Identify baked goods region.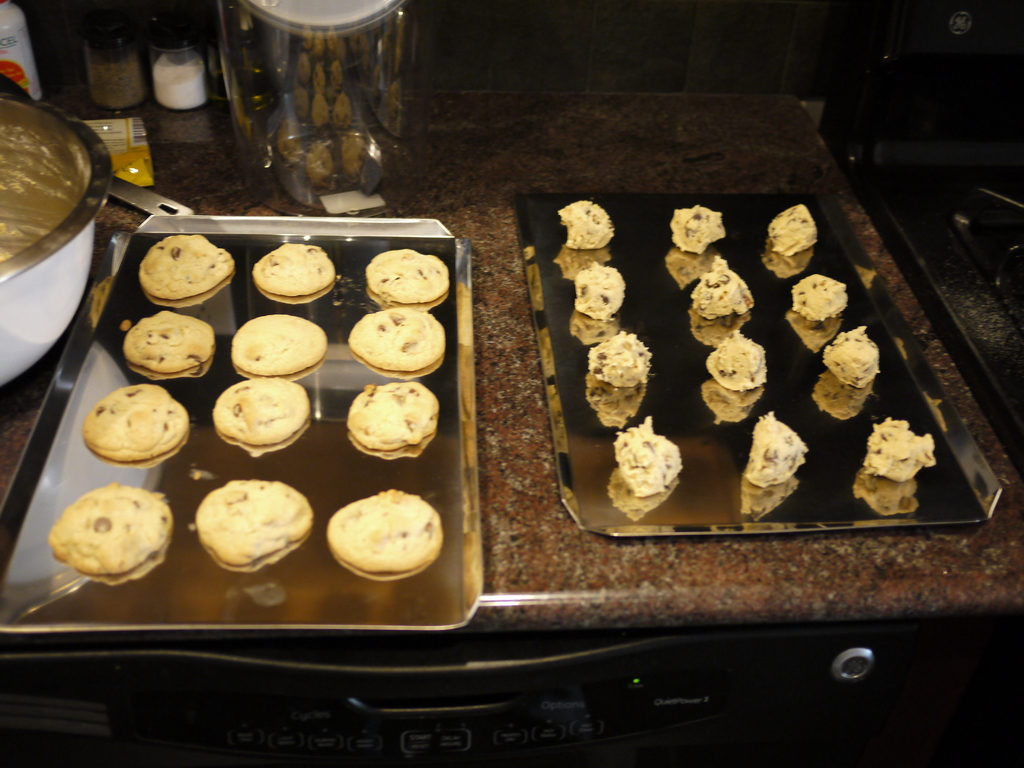
Region: bbox(671, 206, 724, 255).
